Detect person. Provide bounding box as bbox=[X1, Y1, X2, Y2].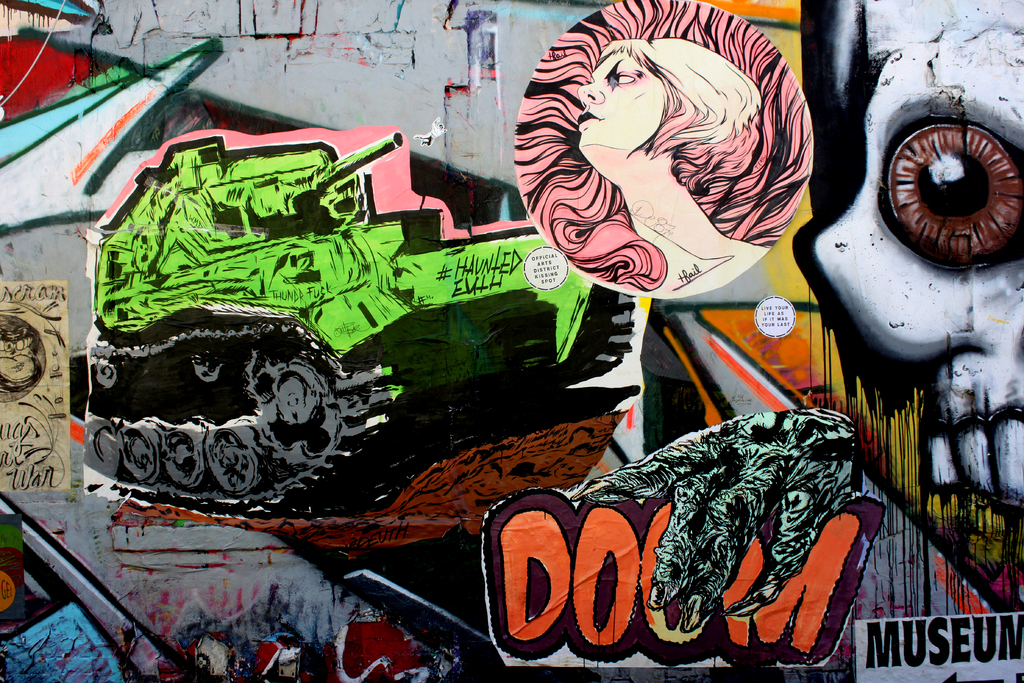
bbox=[564, 42, 748, 302].
